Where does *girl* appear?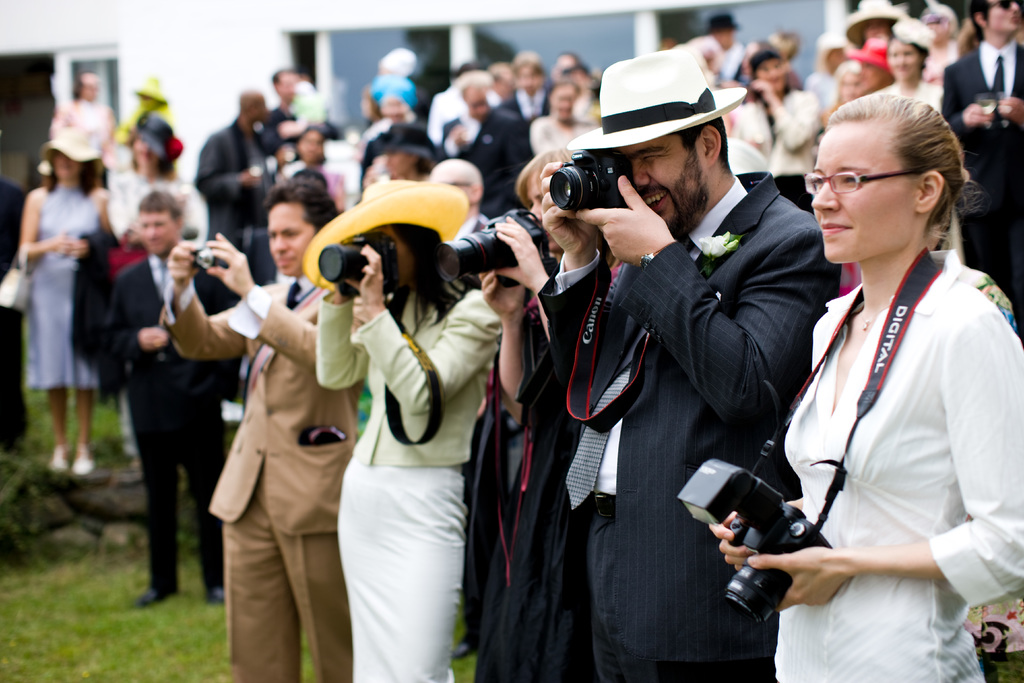
Appears at locate(304, 185, 517, 682).
